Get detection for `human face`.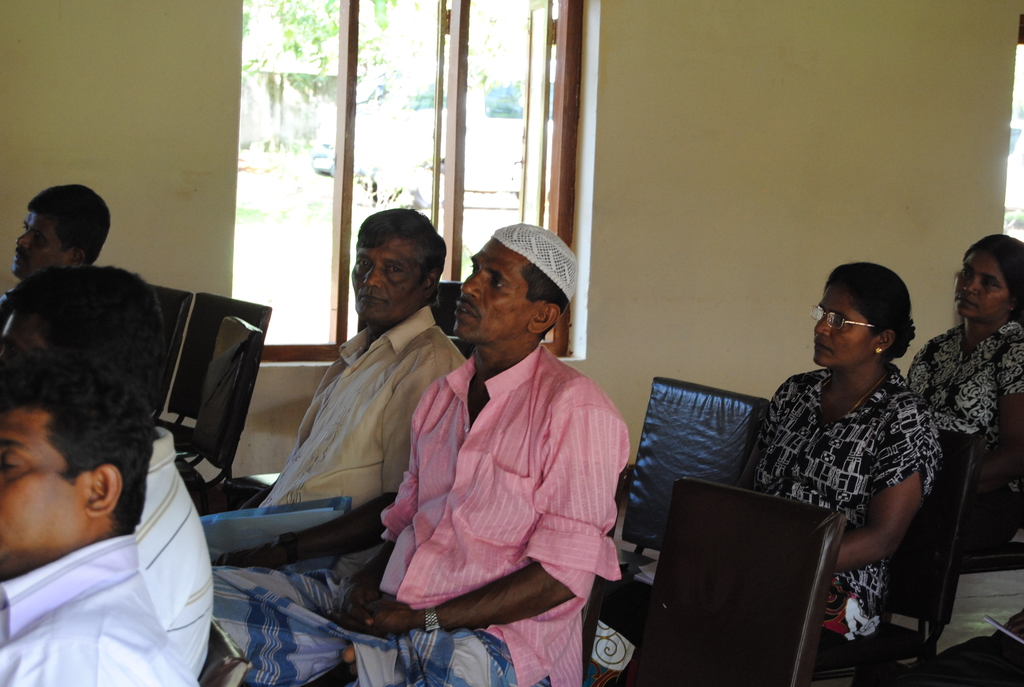
Detection: (x1=812, y1=281, x2=871, y2=369).
